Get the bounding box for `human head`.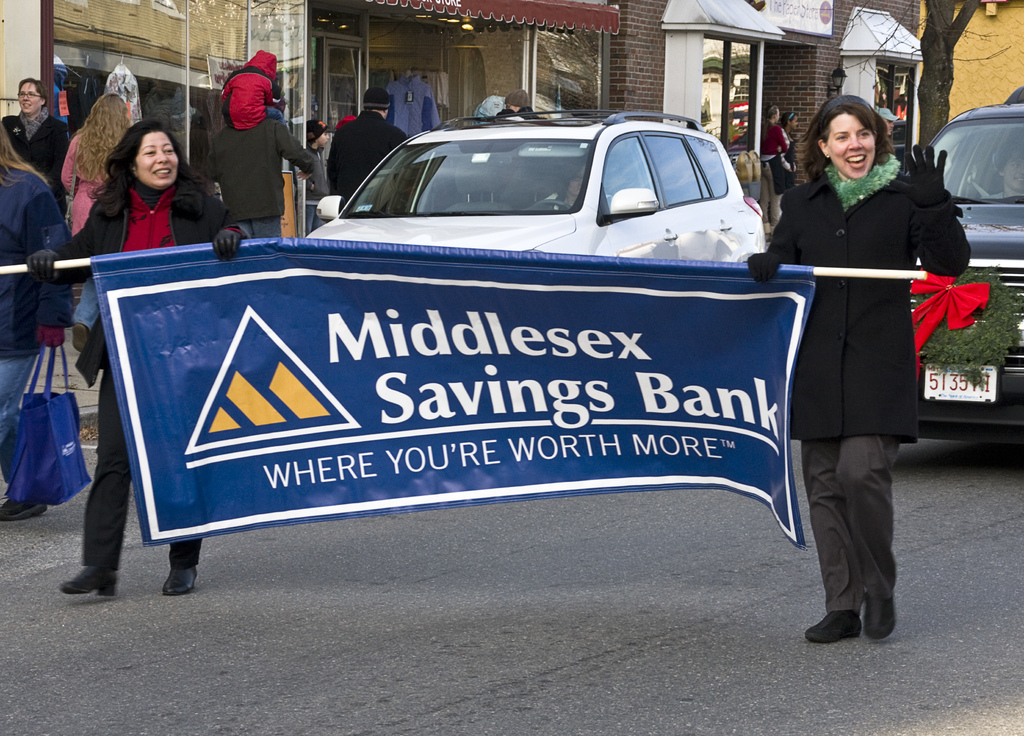
(14,77,47,114).
